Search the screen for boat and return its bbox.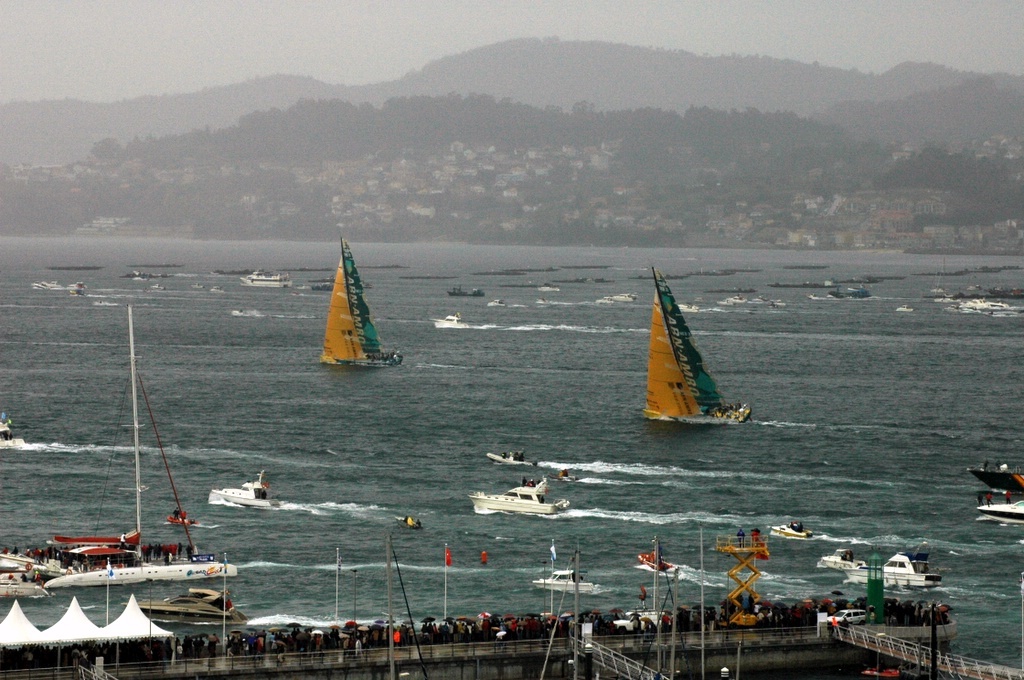
Found: <region>537, 570, 593, 593</region>.
